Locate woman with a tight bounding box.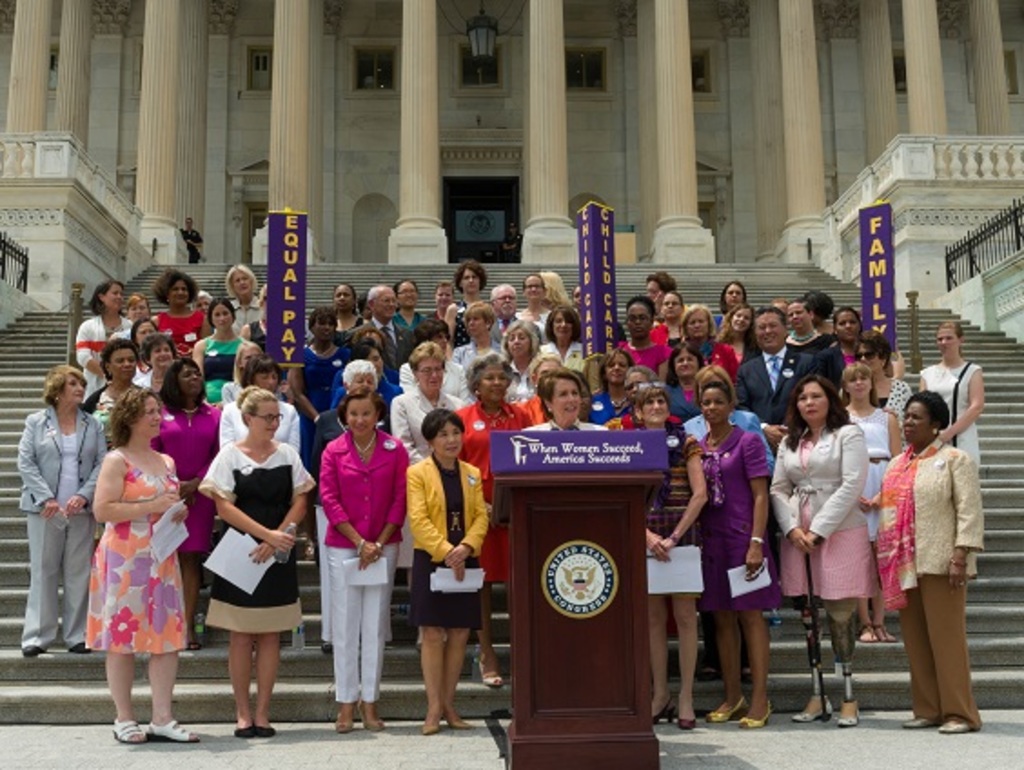
[621,380,706,690].
